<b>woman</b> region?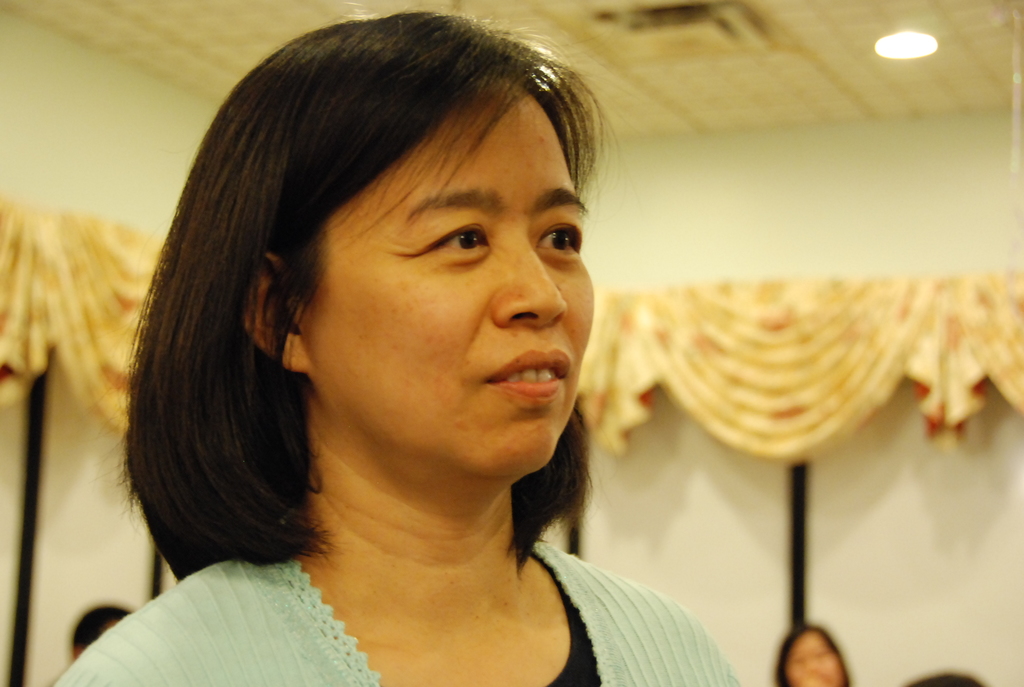
bbox=[775, 625, 852, 686]
